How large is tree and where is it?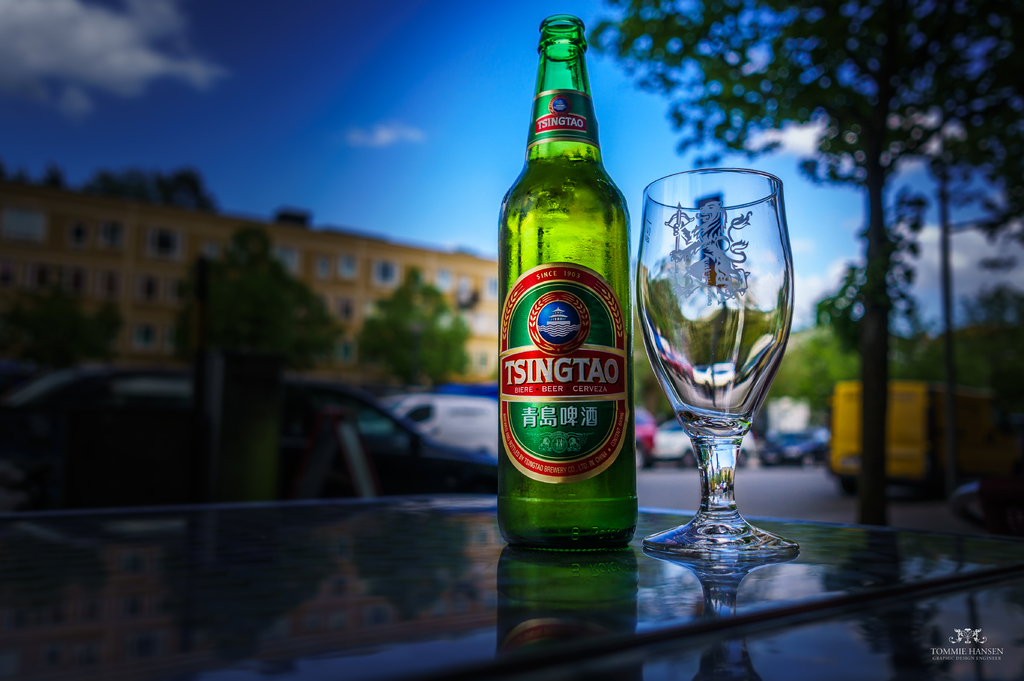
Bounding box: pyautogui.locateOnScreen(816, 183, 929, 341).
